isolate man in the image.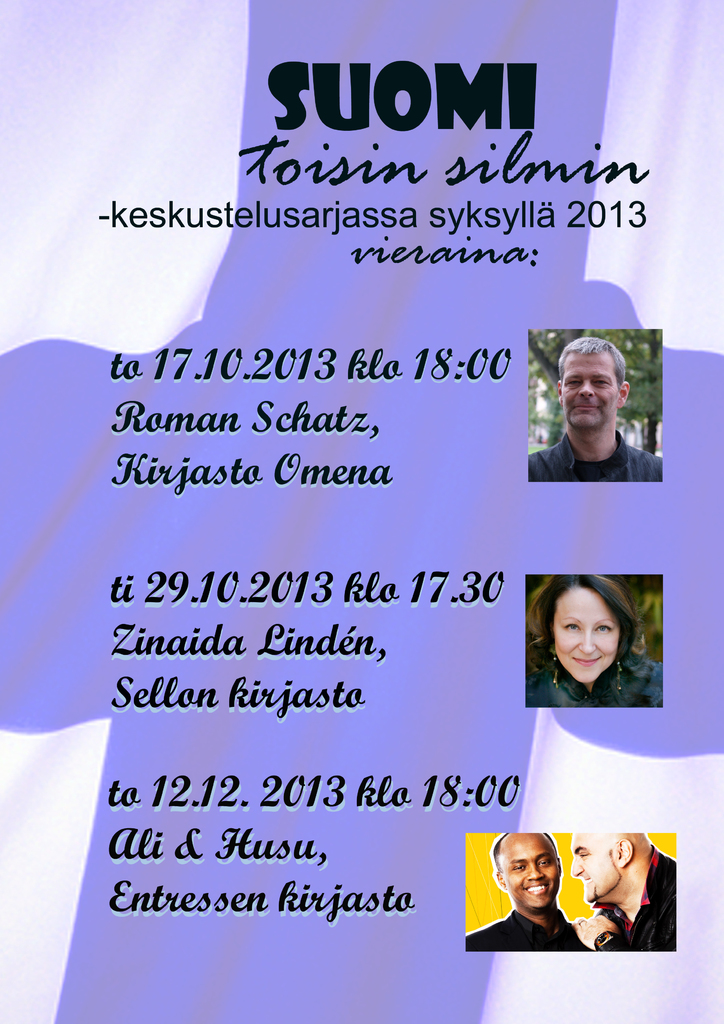
Isolated region: <region>524, 574, 663, 713</region>.
